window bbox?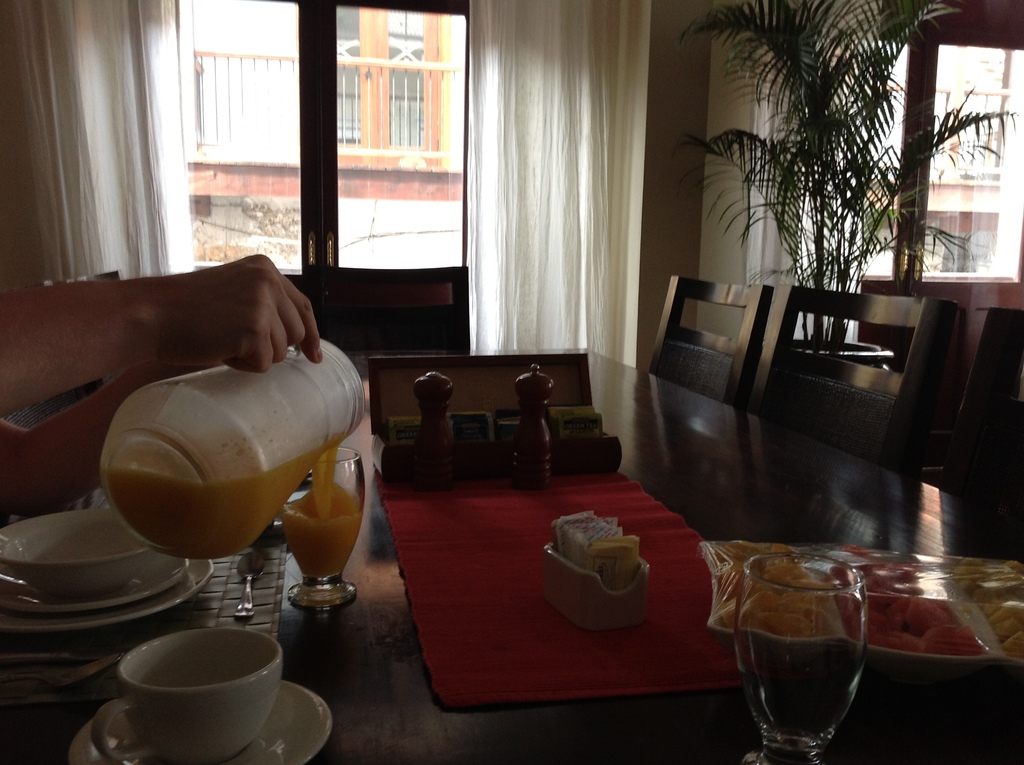
detection(332, 0, 470, 178)
